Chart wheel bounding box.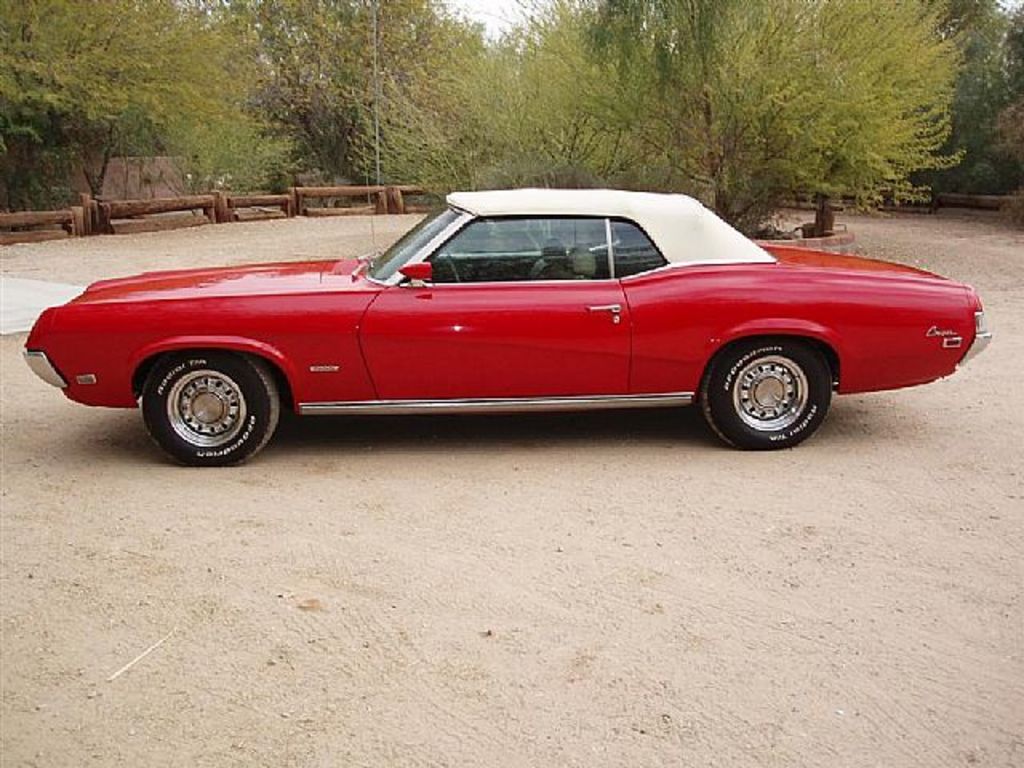
Charted: locate(445, 253, 461, 285).
